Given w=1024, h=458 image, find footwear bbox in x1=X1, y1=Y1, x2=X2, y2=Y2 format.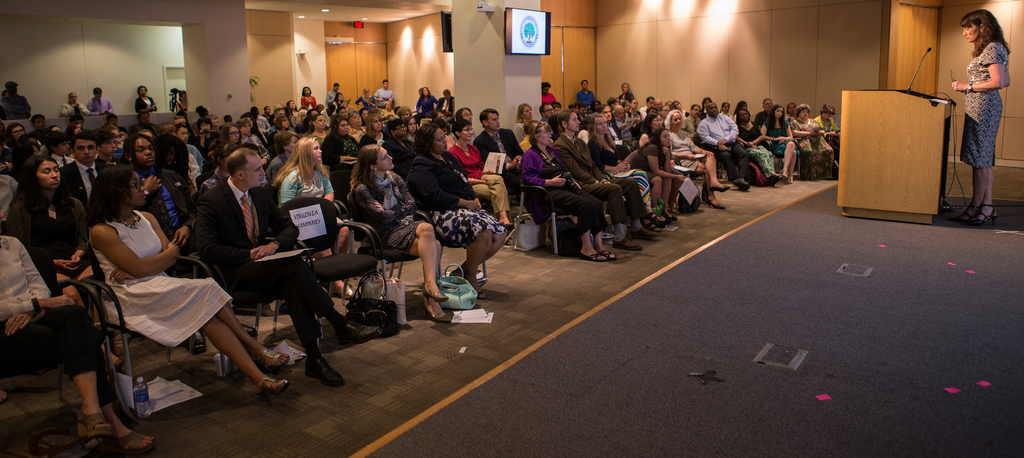
x1=419, y1=282, x2=444, y2=304.
